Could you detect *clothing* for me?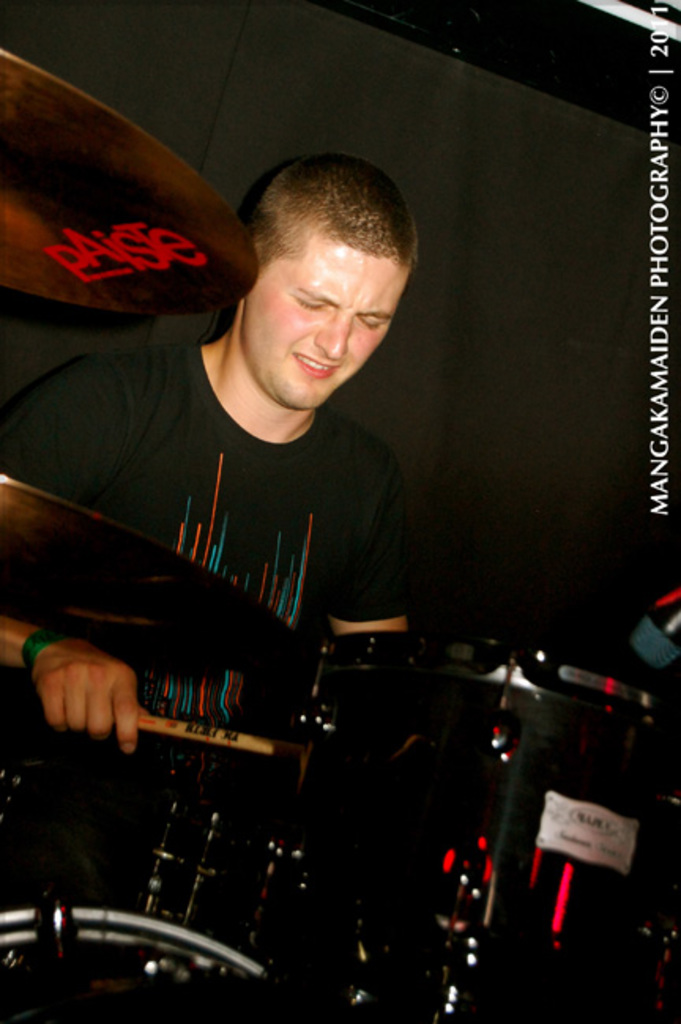
Detection result: bbox=(71, 323, 445, 729).
